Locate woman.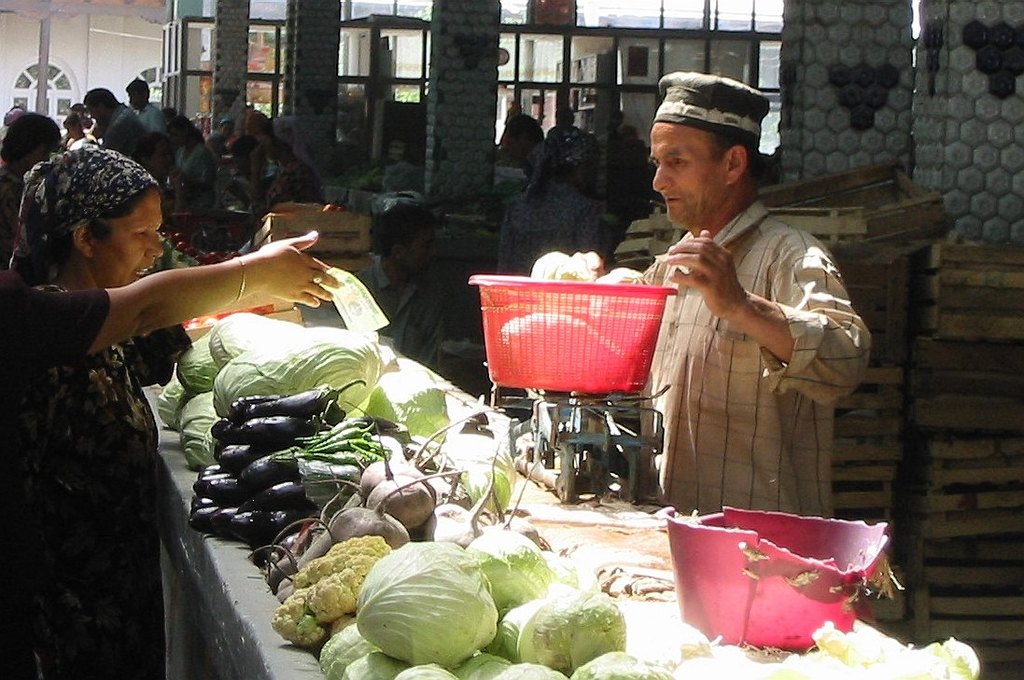
Bounding box: 166/118/214/195.
